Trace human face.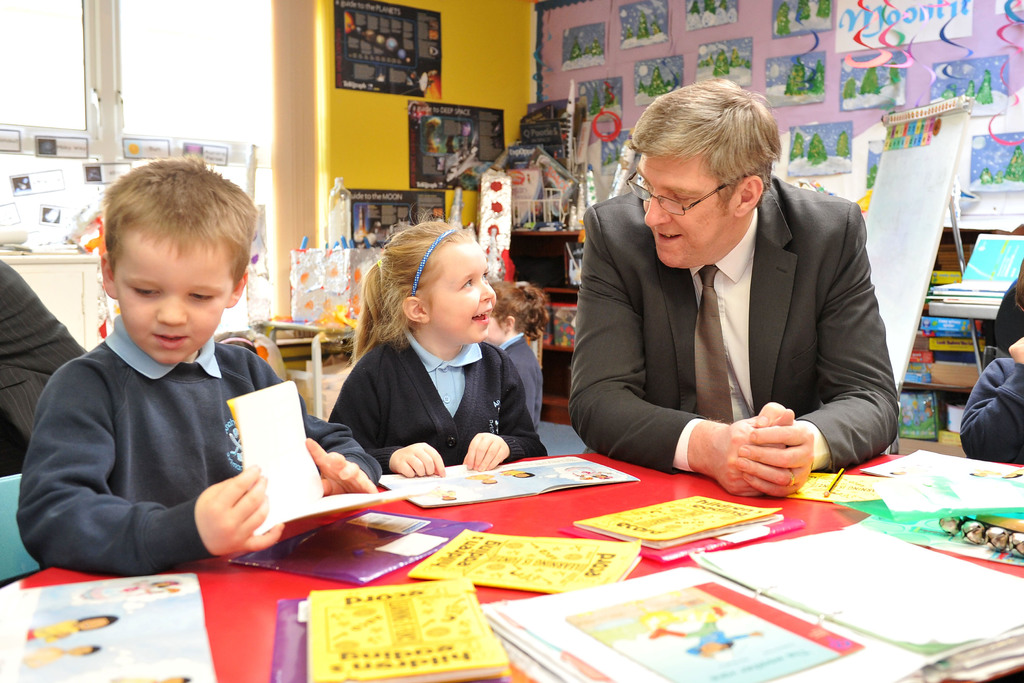
Traced to 435,245,497,341.
